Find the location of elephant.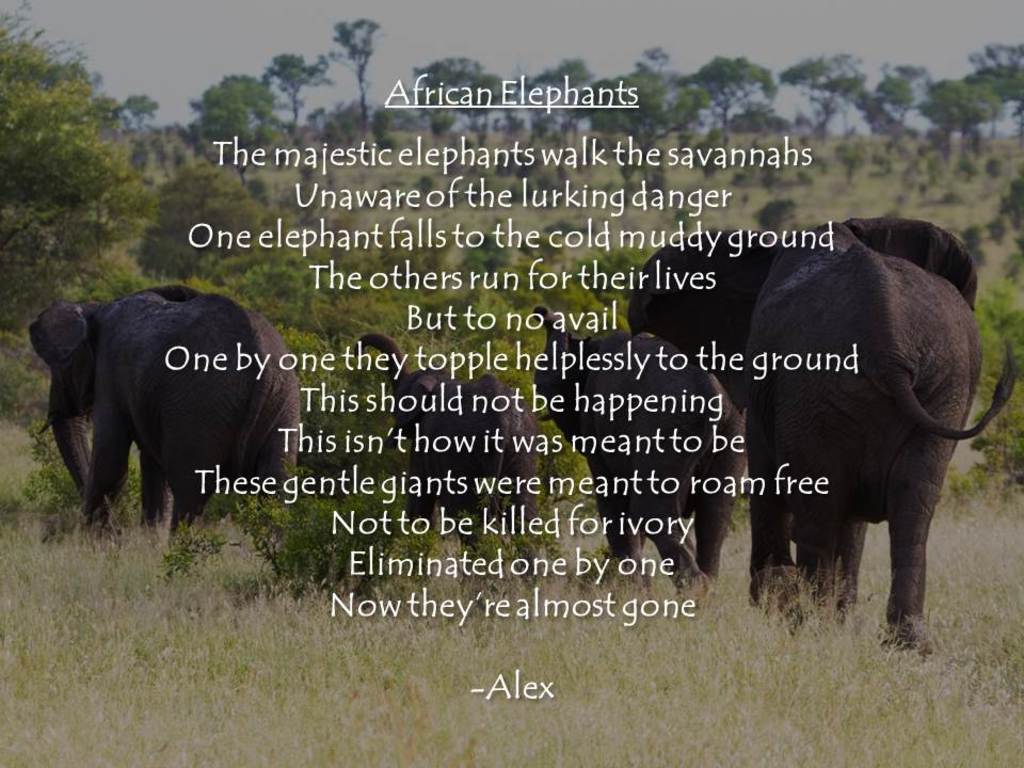
Location: x1=699 y1=227 x2=1023 y2=662.
